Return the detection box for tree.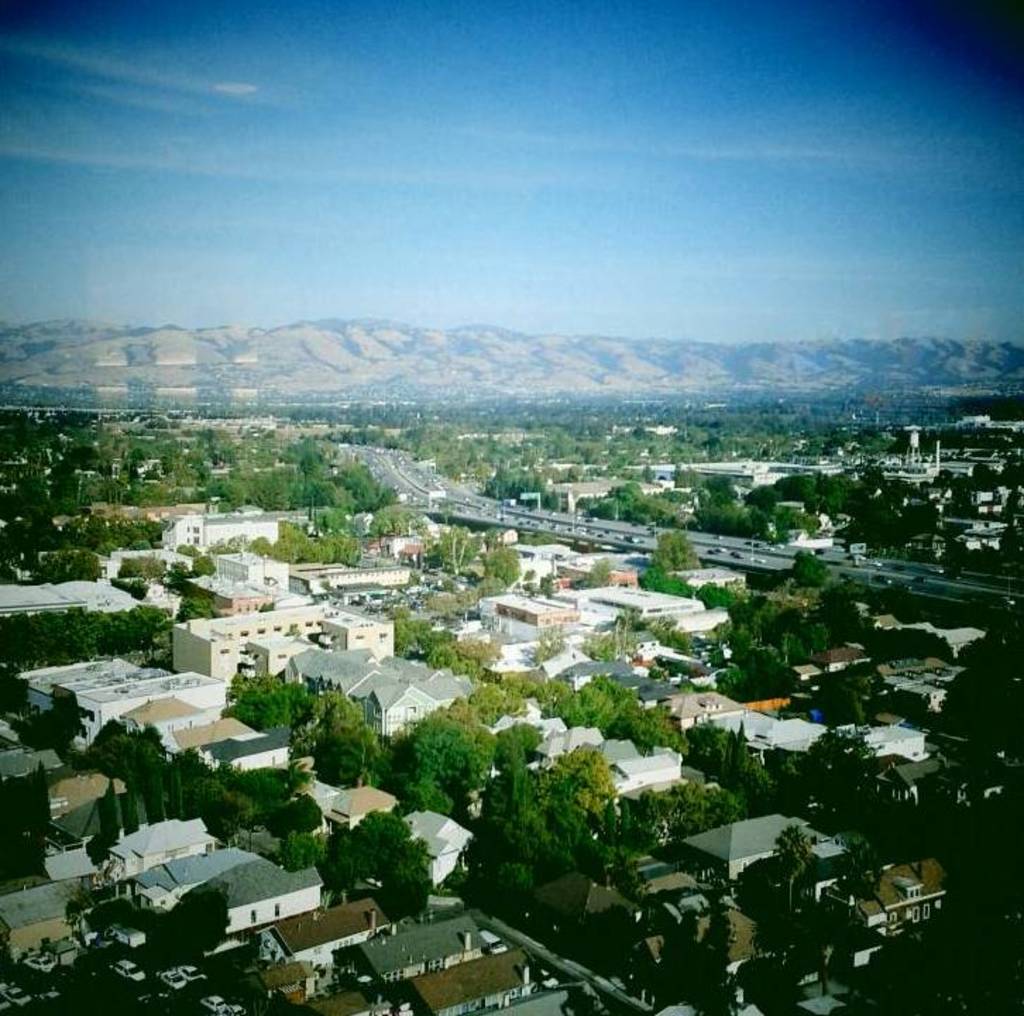
box(646, 521, 717, 574).
